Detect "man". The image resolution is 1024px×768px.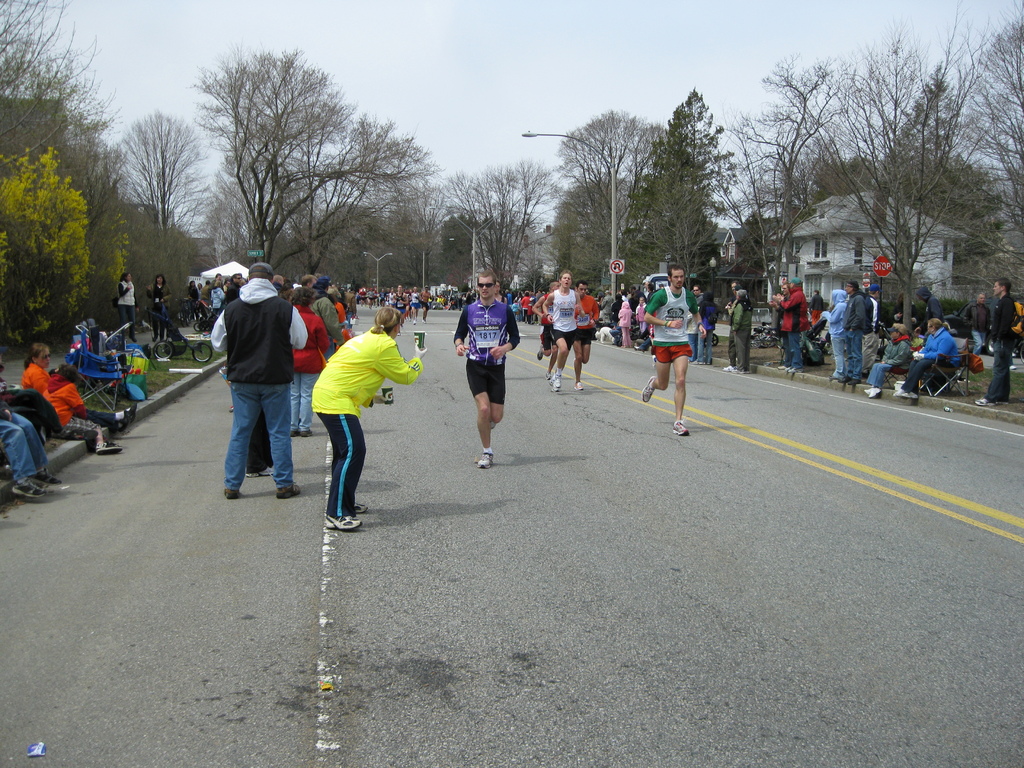
x1=861 y1=285 x2=883 y2=378.
